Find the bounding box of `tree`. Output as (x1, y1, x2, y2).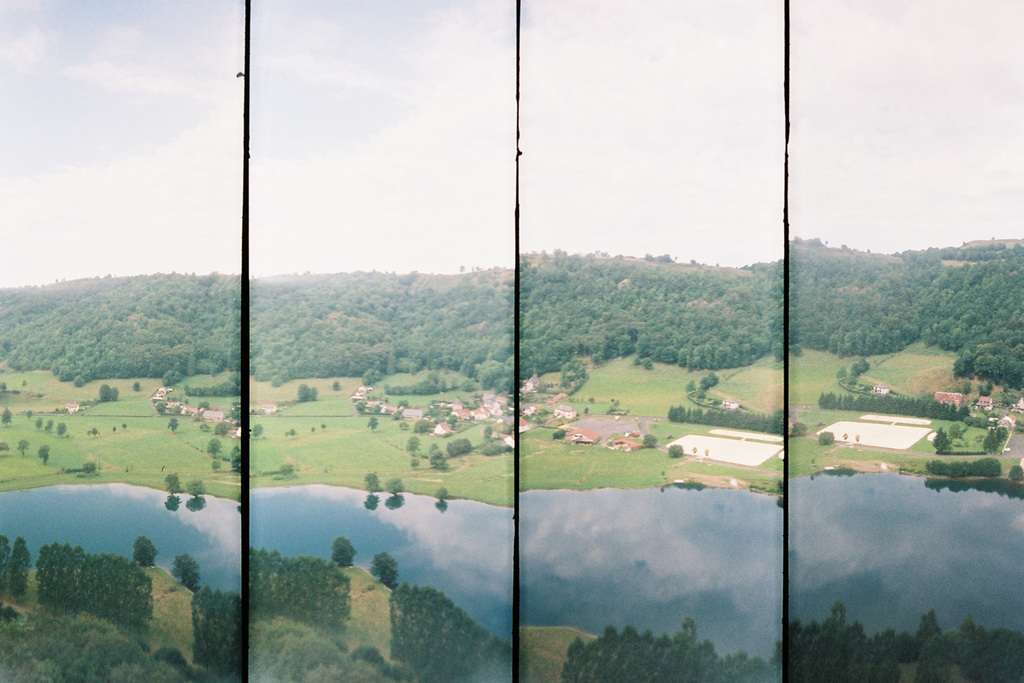
(933, 428, 950, 452).
